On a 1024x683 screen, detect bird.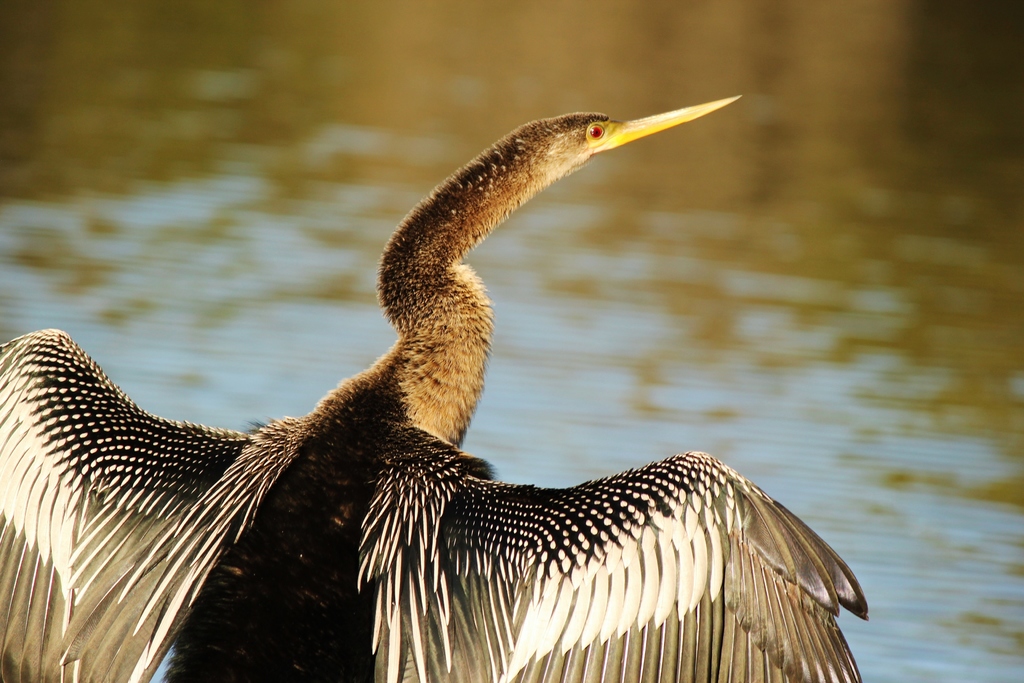
0/88/871/682.
